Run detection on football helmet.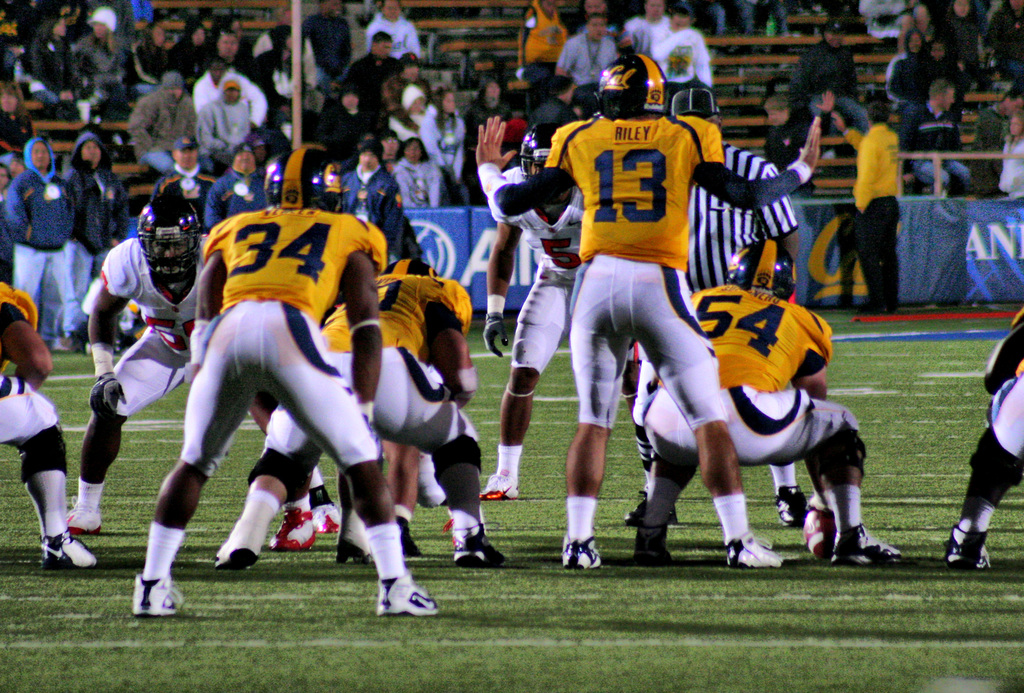
Result: bbox=[120, 196, 192, 286].
